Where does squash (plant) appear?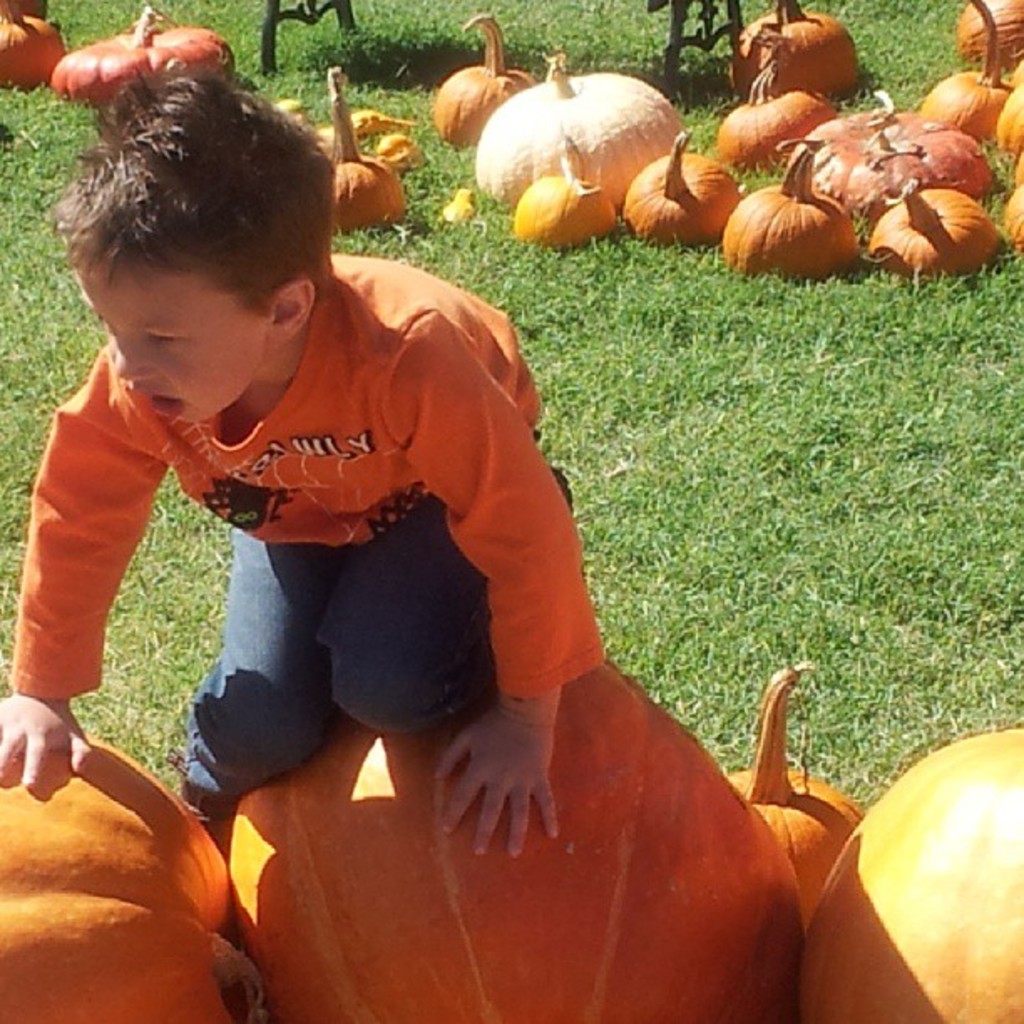
Appears at (718, 654, 863, 917).
